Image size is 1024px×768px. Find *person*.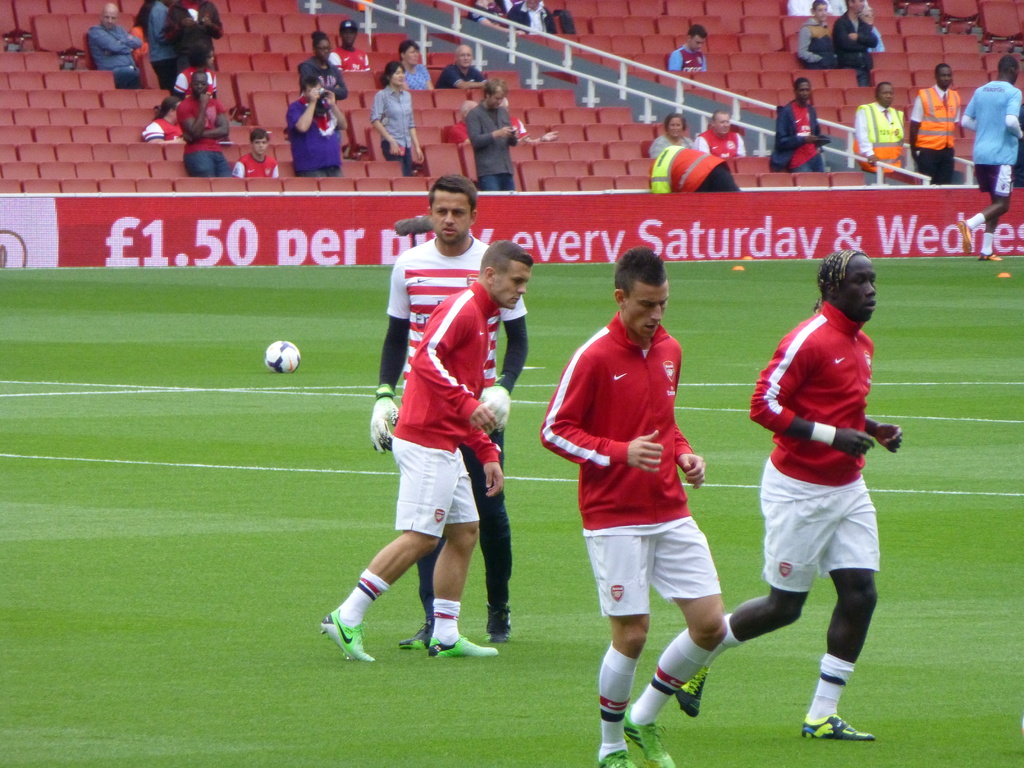
box(395, 26, 437, 84).
